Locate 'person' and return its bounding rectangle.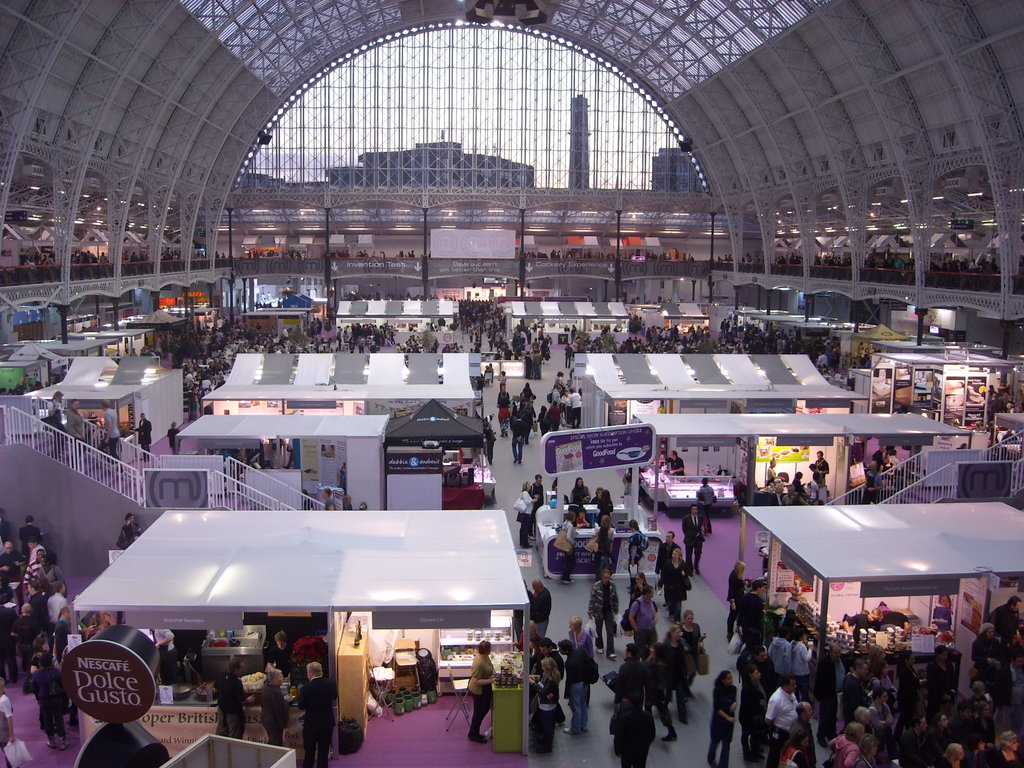
119/508/141/548.
